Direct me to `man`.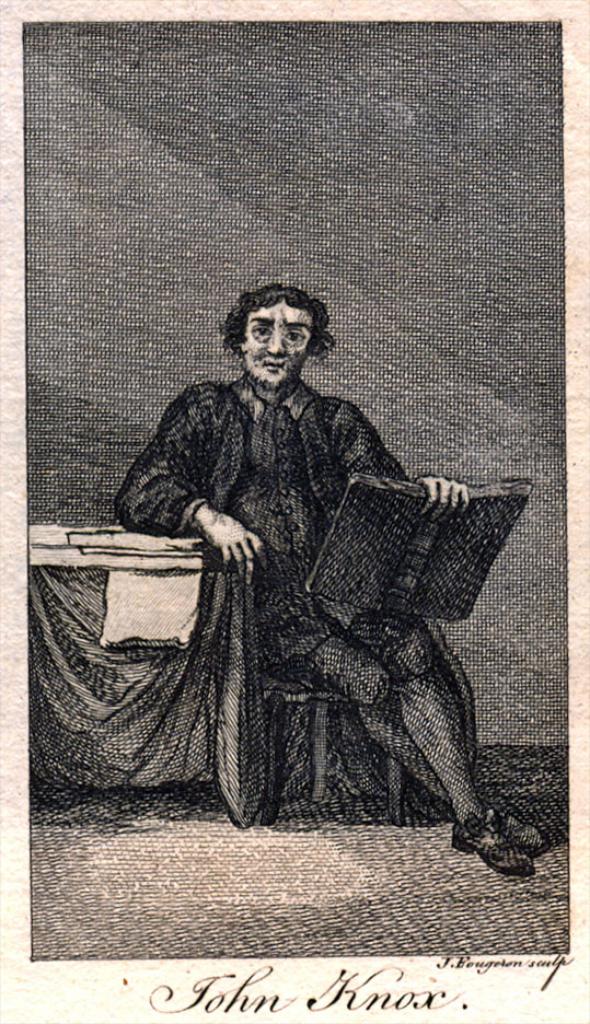
Direction: bbox(107, 276, 522, 850).
